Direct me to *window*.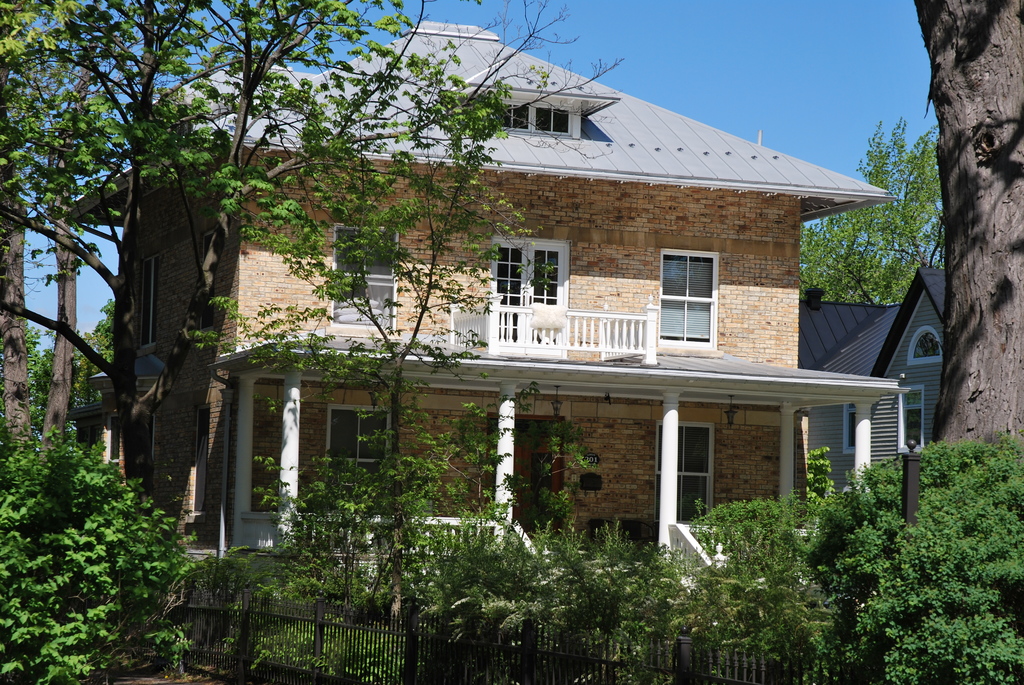
Direction: left=658, top=248, right=728, bottom=347.
